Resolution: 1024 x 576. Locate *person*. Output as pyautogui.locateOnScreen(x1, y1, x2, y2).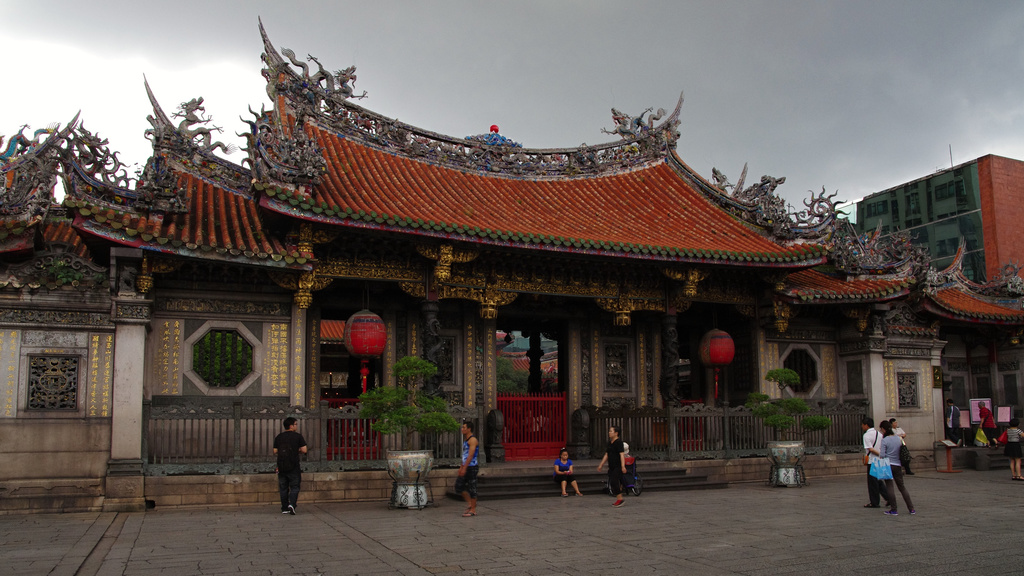
pyautogui.locateOnScreen(863, 416, 884, 512).
